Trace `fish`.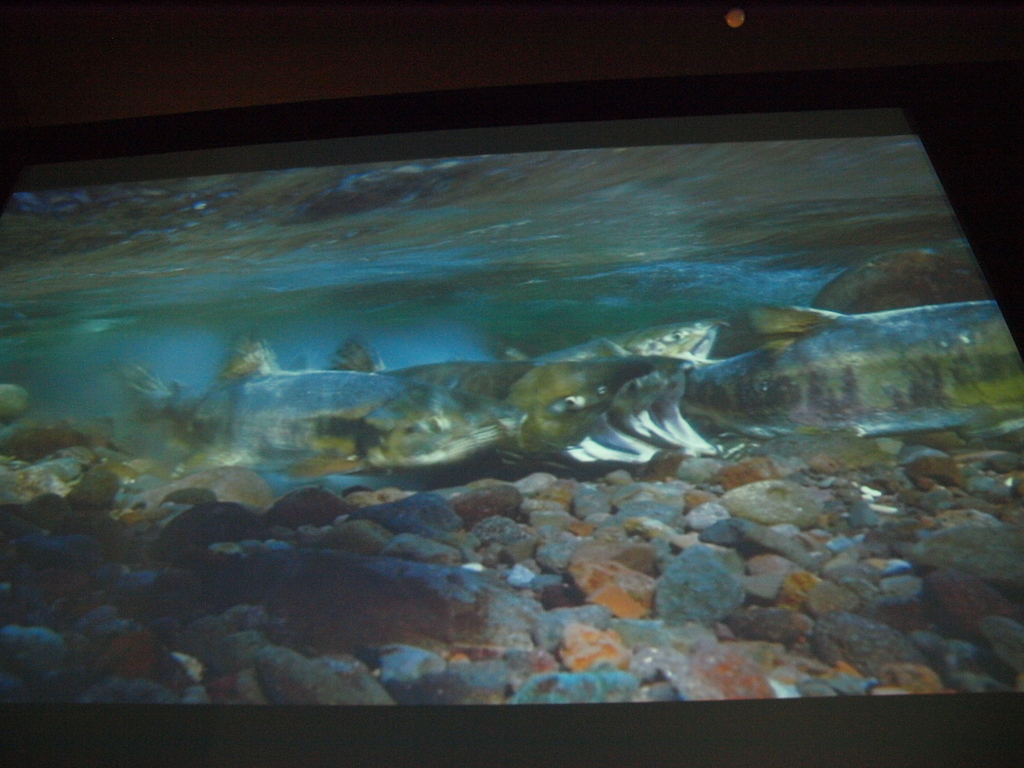
Traced to <region>342, 346, 669, 465</region>.
